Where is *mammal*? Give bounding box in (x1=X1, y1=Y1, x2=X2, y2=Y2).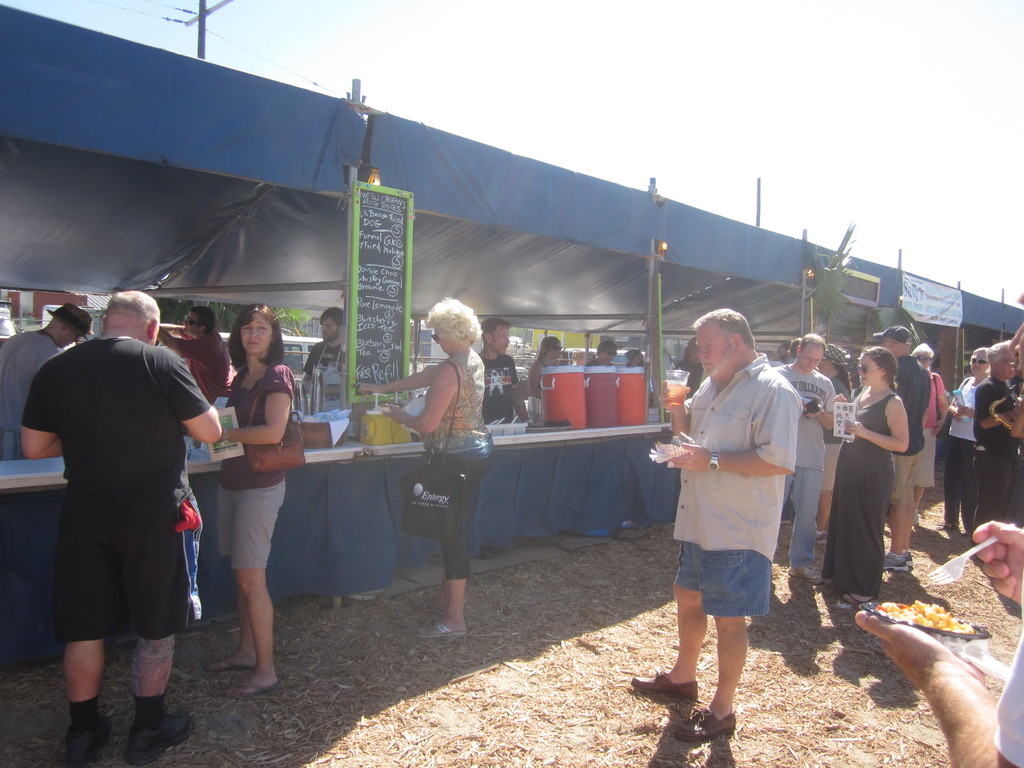
(x1=769, y1=335, x2=841, y2=587).
